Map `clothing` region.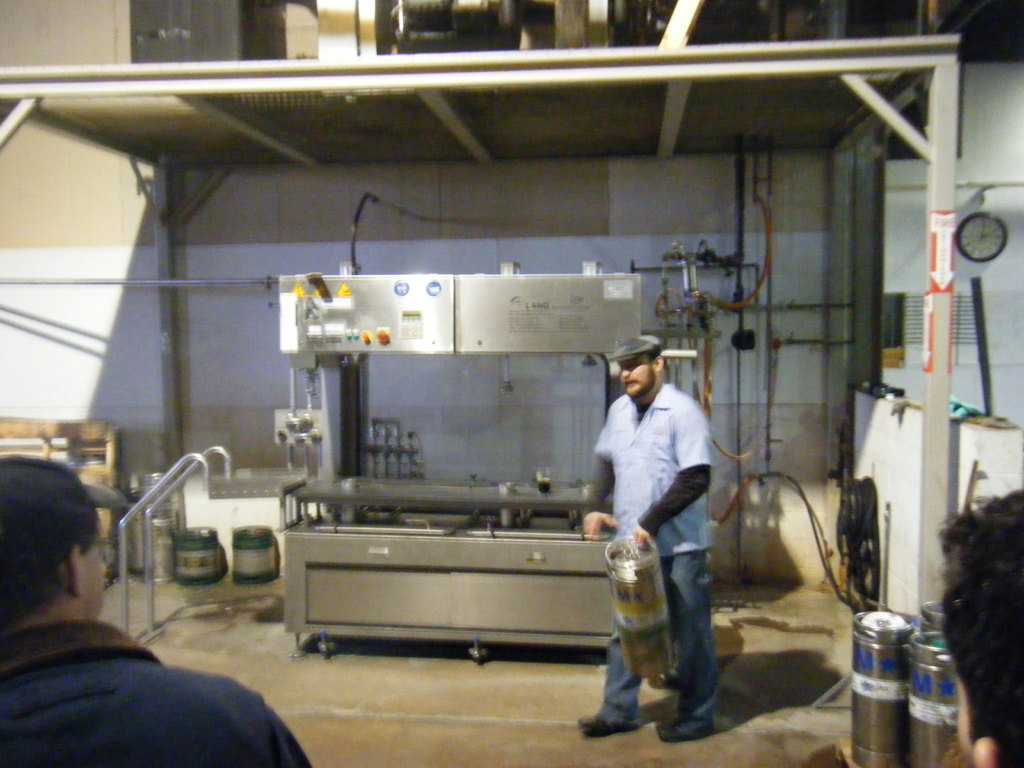
Mapped to 0, 618, 316, 767.
